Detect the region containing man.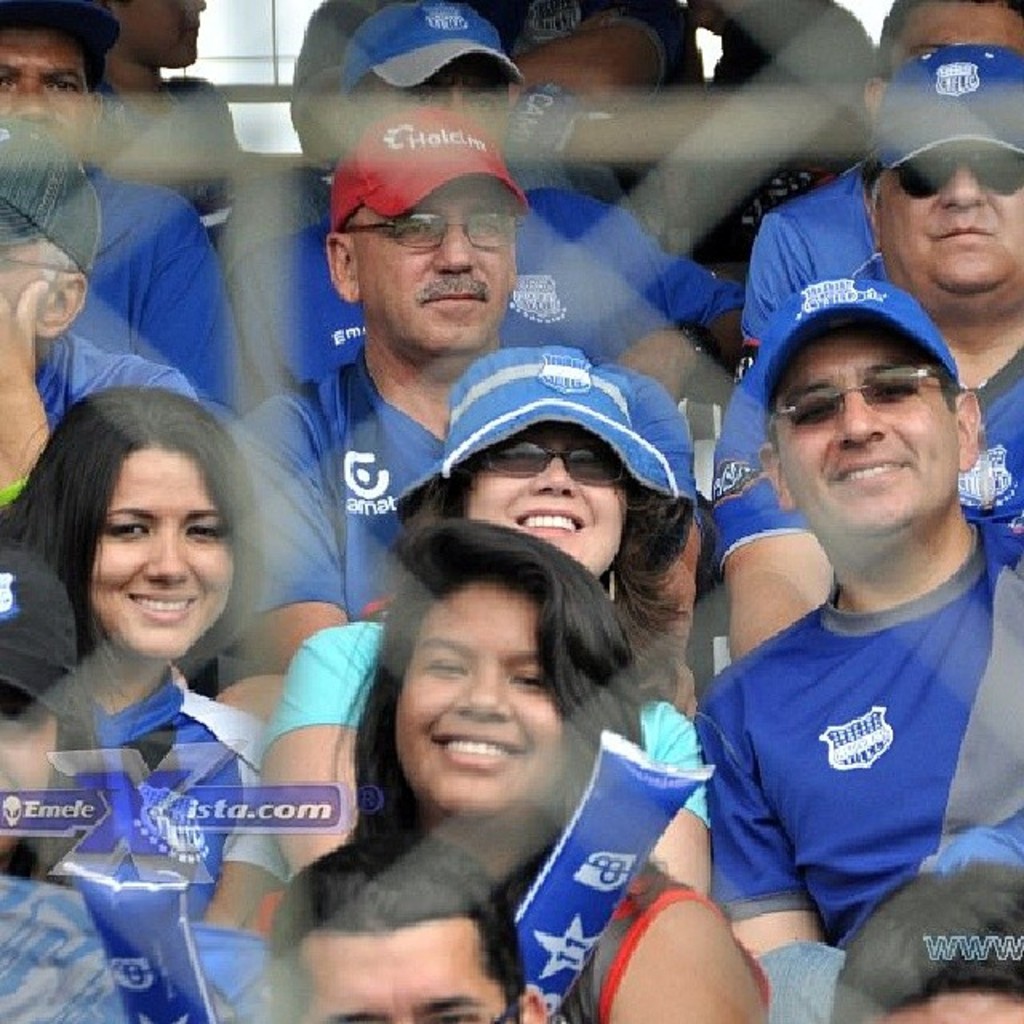
824 40 1022 573.
